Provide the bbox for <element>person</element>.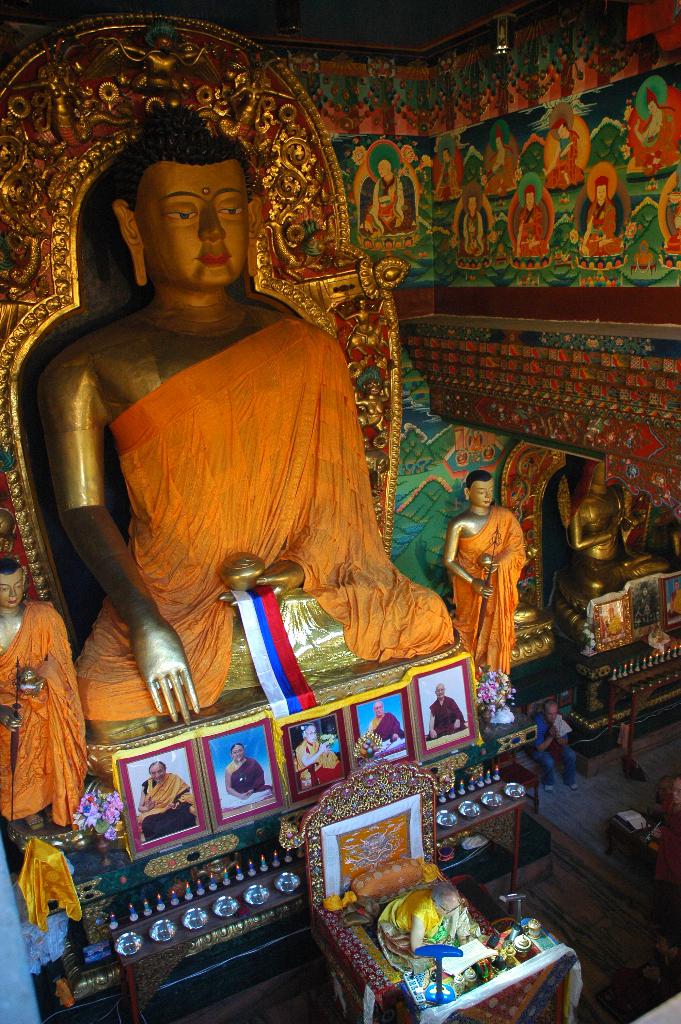
[left=137, top=764, right=201, bottom=844].
